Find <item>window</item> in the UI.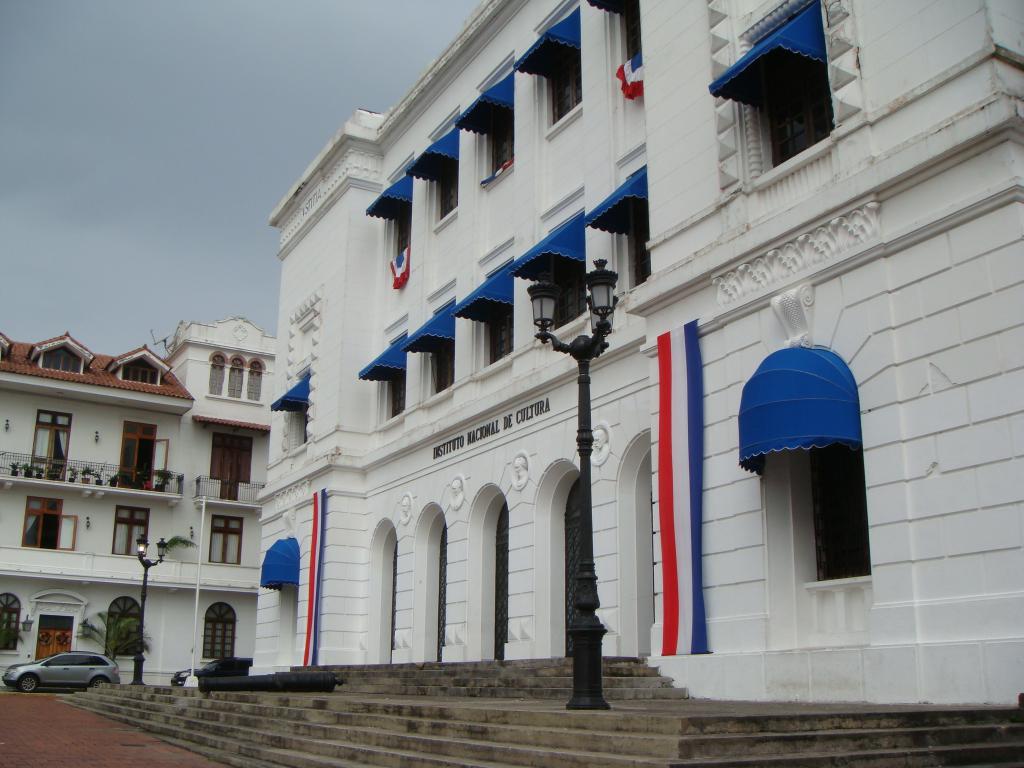
UI element at [x1=453, y1=239, x2=514, y2=380].
